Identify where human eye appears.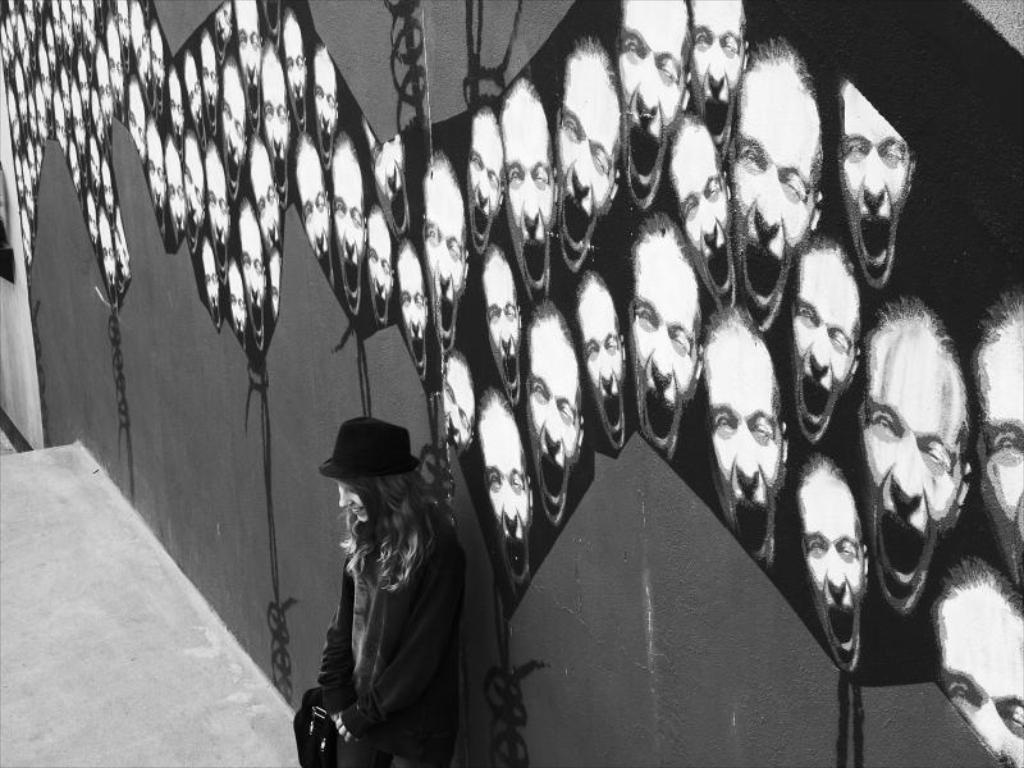
Appears at left=527, top=384, right=544, bottom=403.
